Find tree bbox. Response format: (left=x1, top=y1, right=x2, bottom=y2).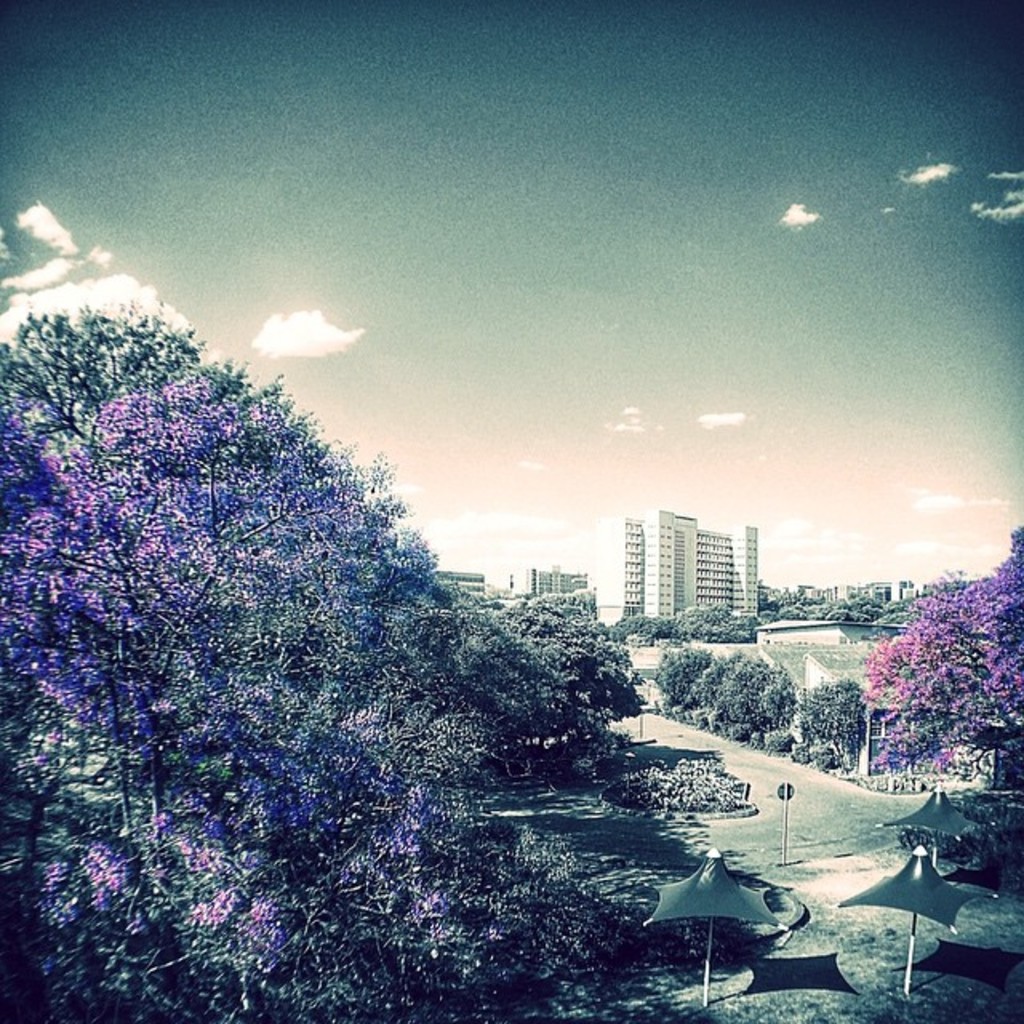
(left=821, top=592, right=877, bottom=629).
